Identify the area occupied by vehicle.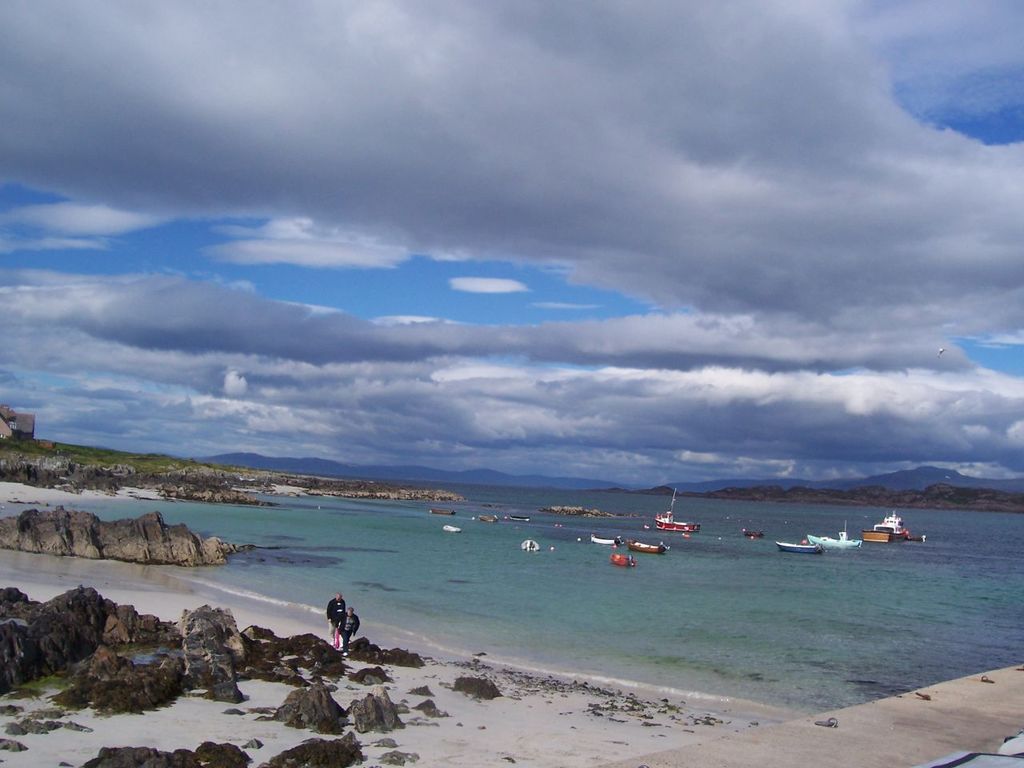
Area: [862, 506, 908, 542].
